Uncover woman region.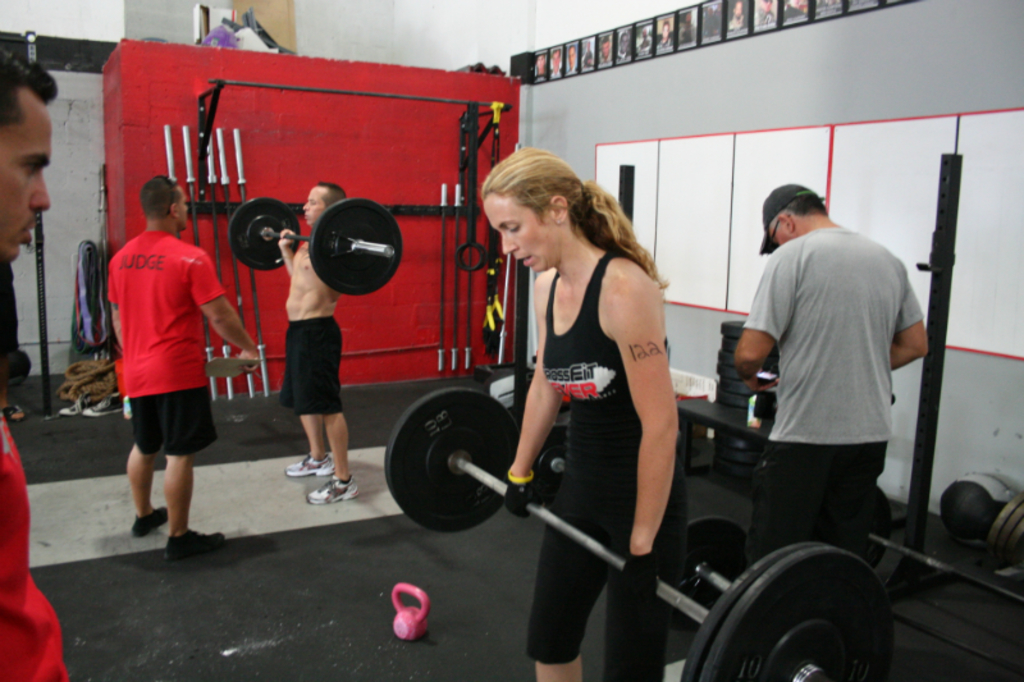
Uncovered: bbox(476, 139, 694, 681).
